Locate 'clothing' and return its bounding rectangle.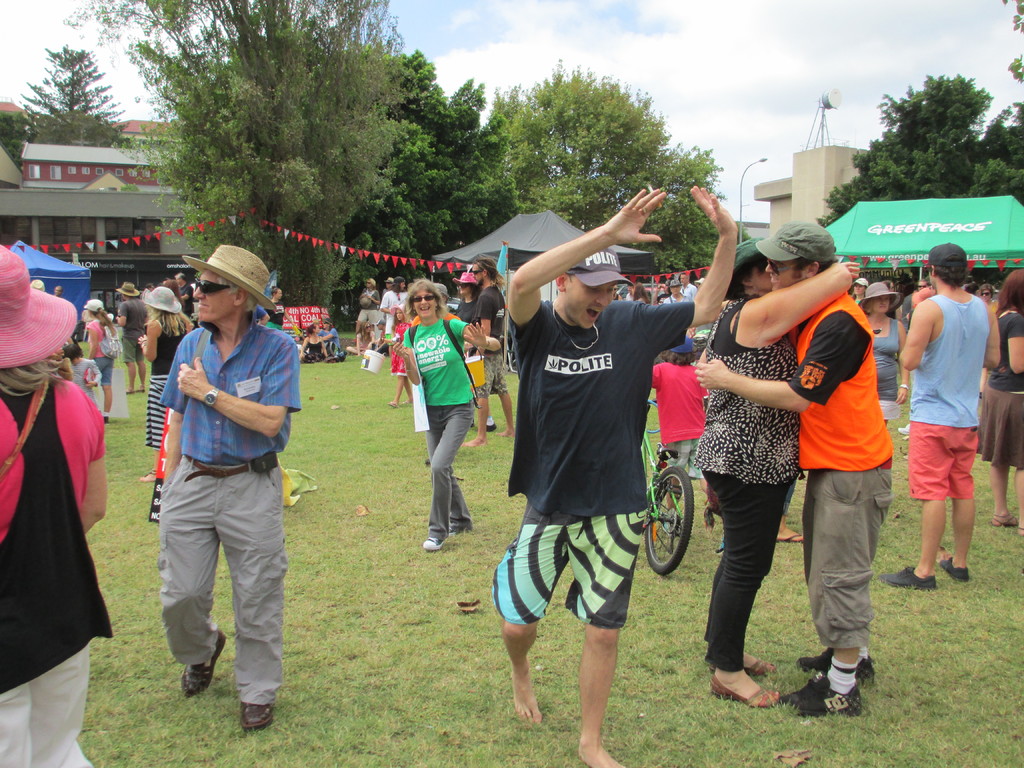
(x1=118, y1=300, x2=143, y2=363).
